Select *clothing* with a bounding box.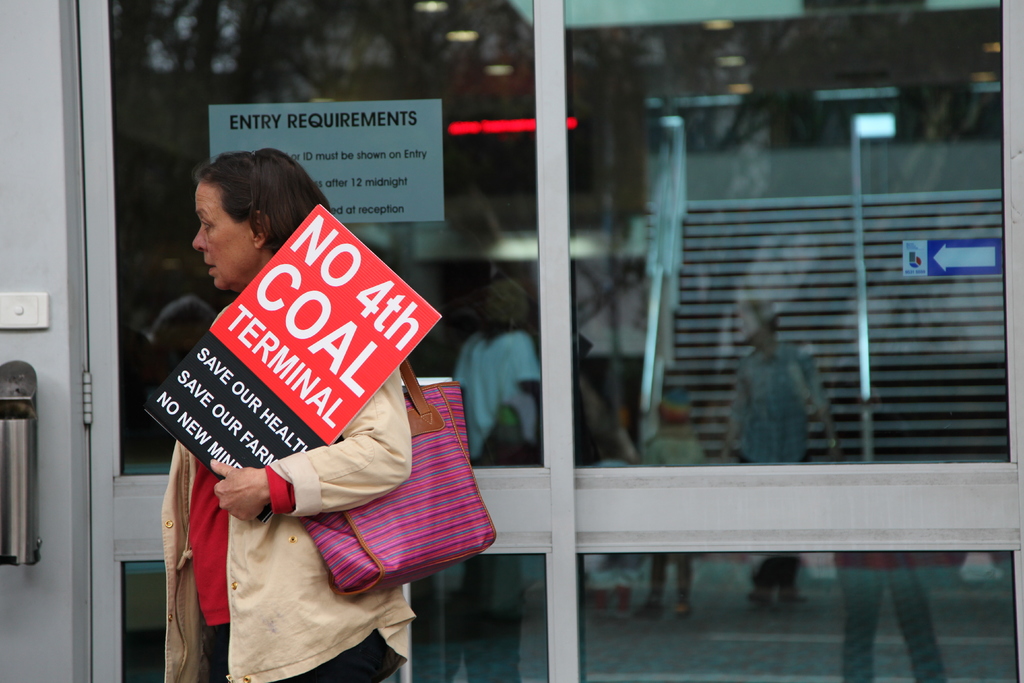
Rect(731, 343, 827, 579).
